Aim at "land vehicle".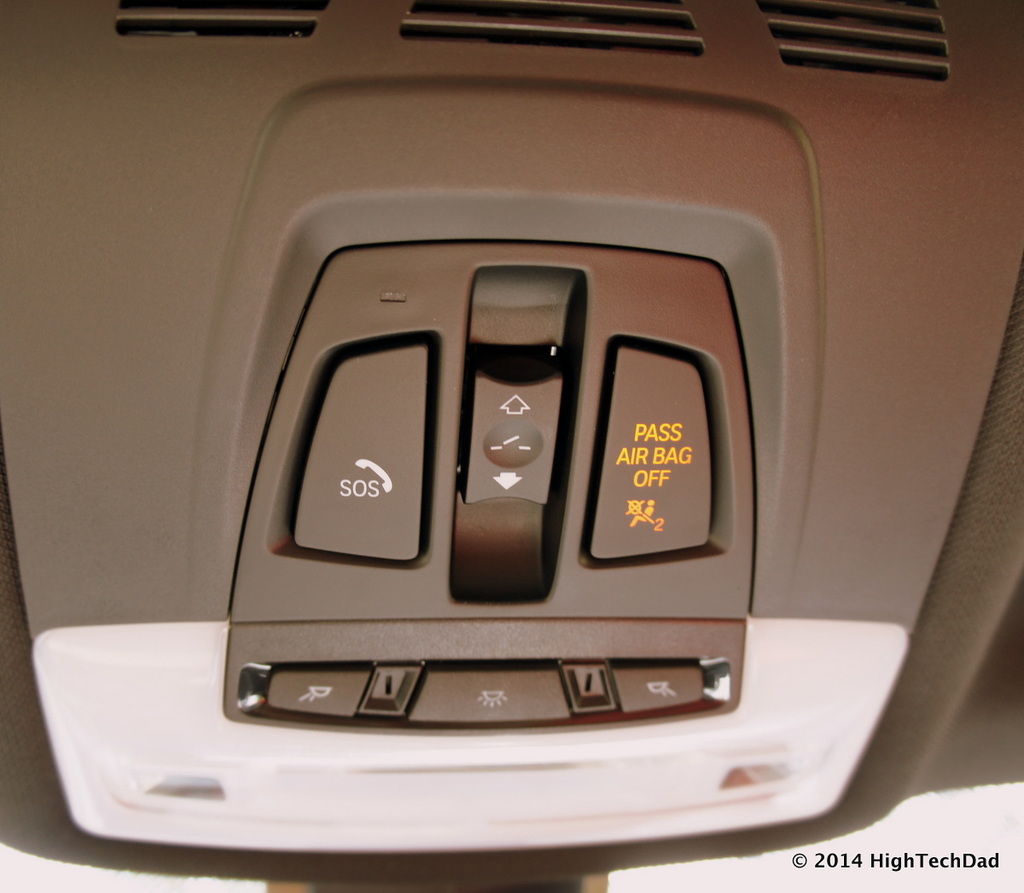
Aimed at (left=0, top=0, right=1023, bottom=892).
